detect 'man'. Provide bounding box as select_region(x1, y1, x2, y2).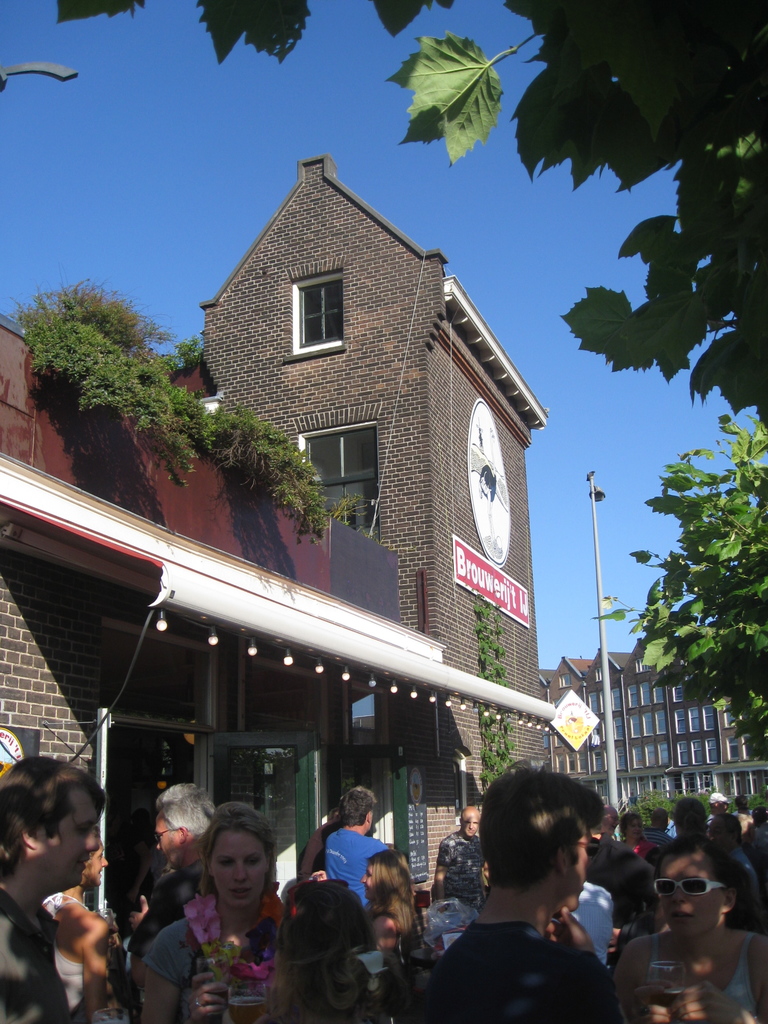
select_region(415, 786, 669, 1023).
